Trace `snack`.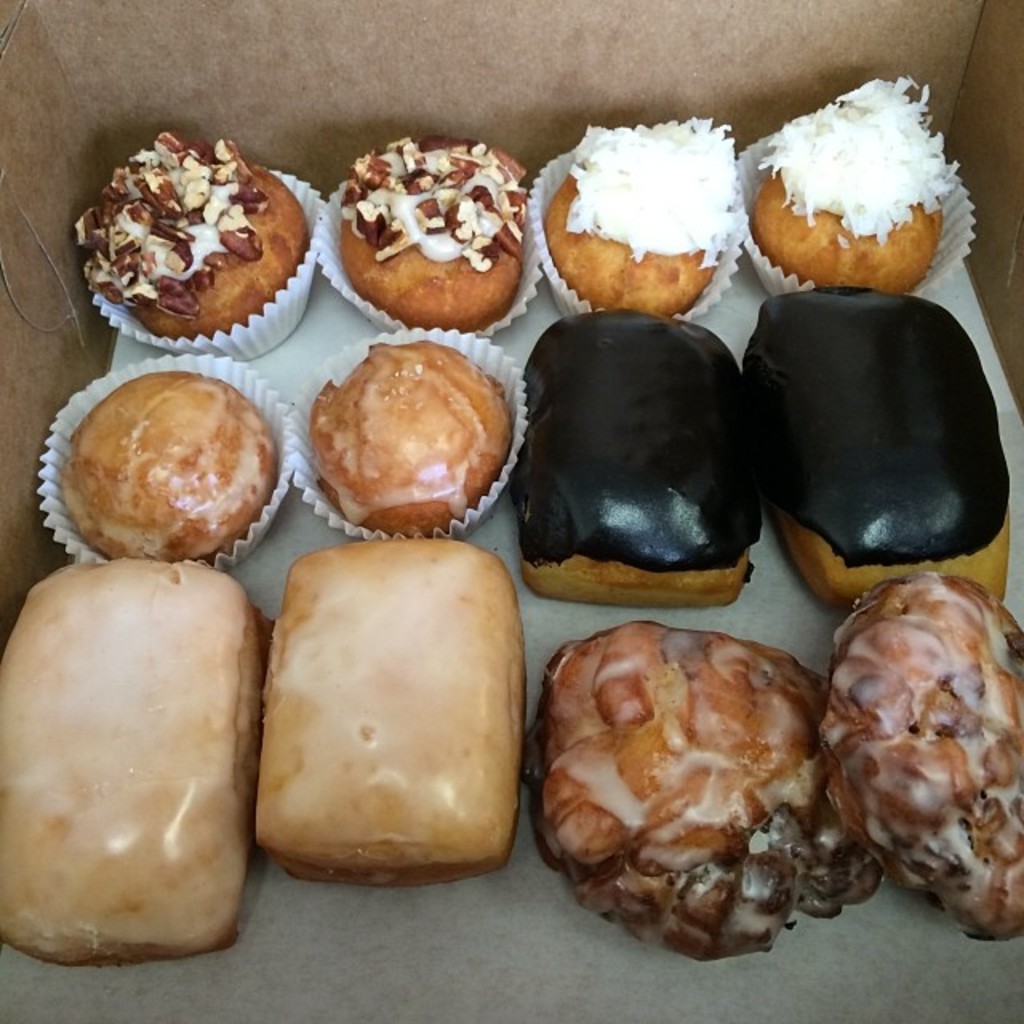
Traced to x1=0 y1=562 x2=269 y2=960.
